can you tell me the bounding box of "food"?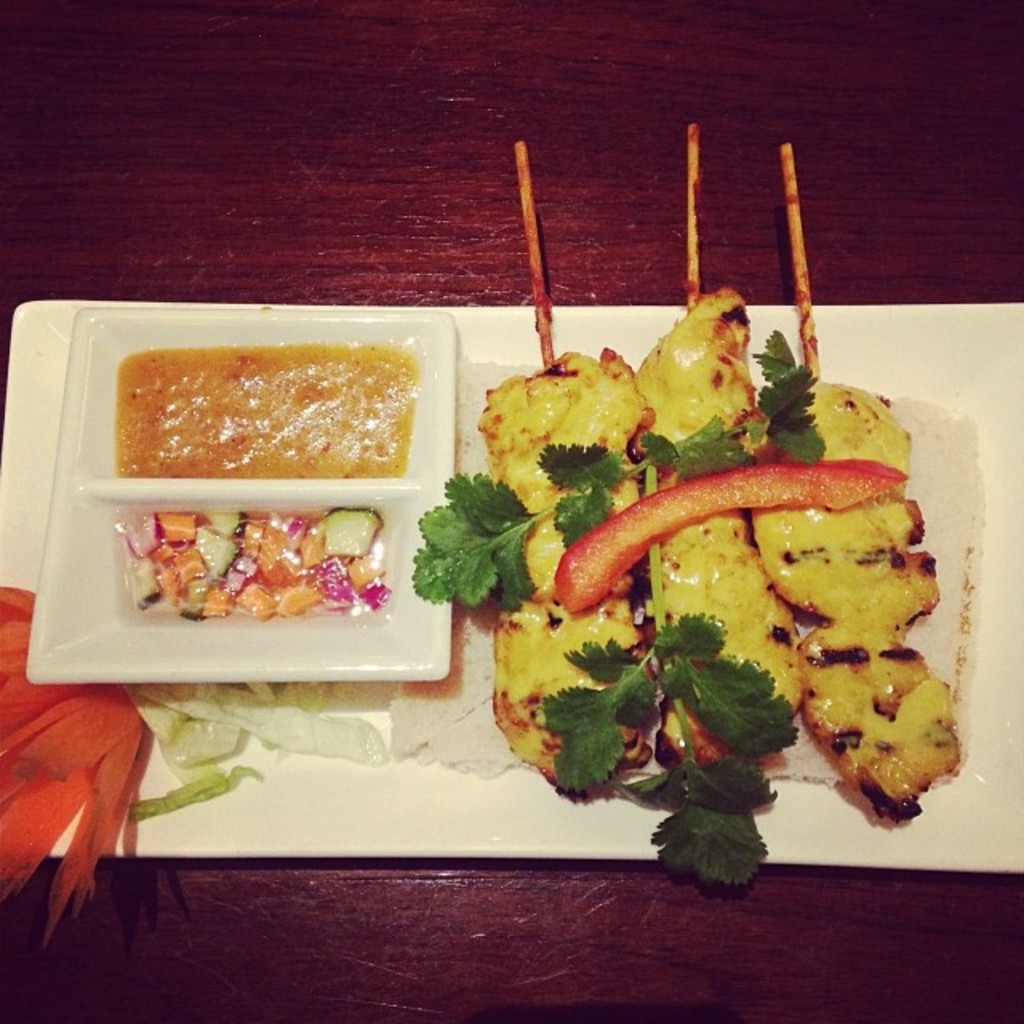
select_region(408, 334, 826, 616).
